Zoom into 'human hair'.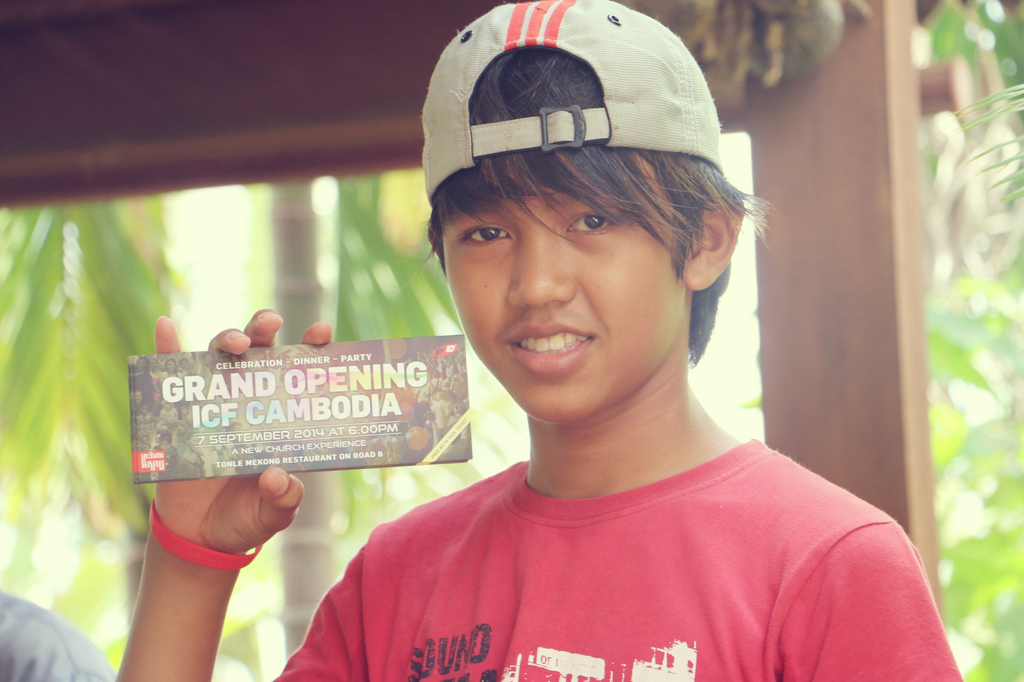
Zoom target: Rect(424, 21, 742, 327).
